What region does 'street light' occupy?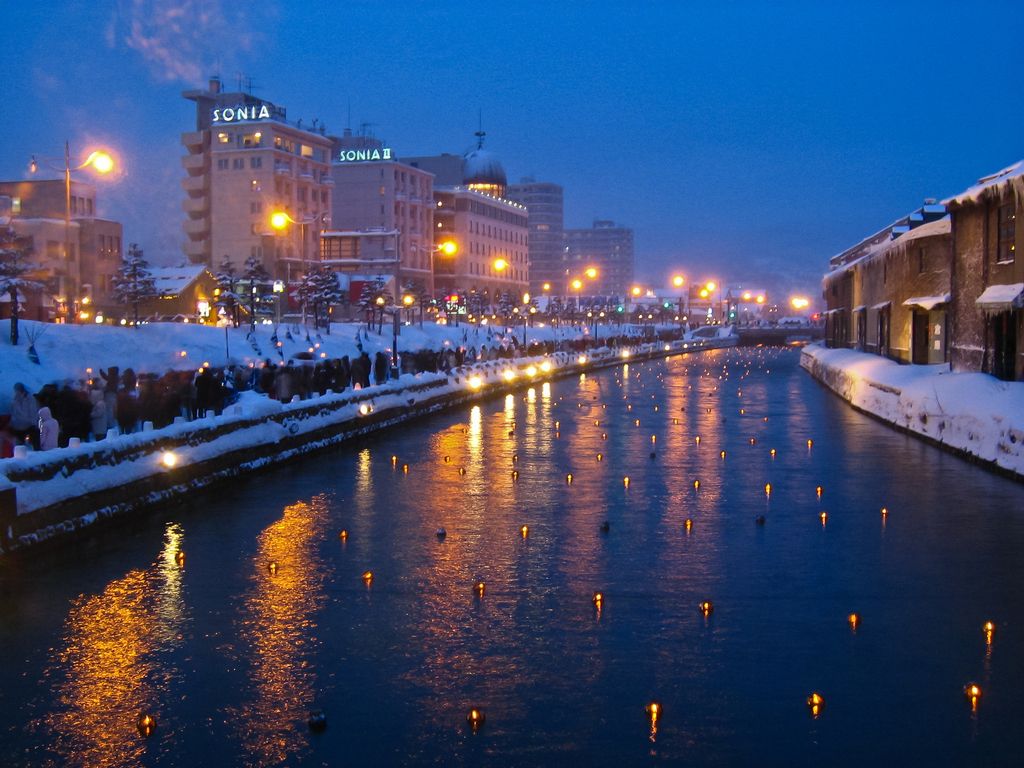
[586,267,596,281].
